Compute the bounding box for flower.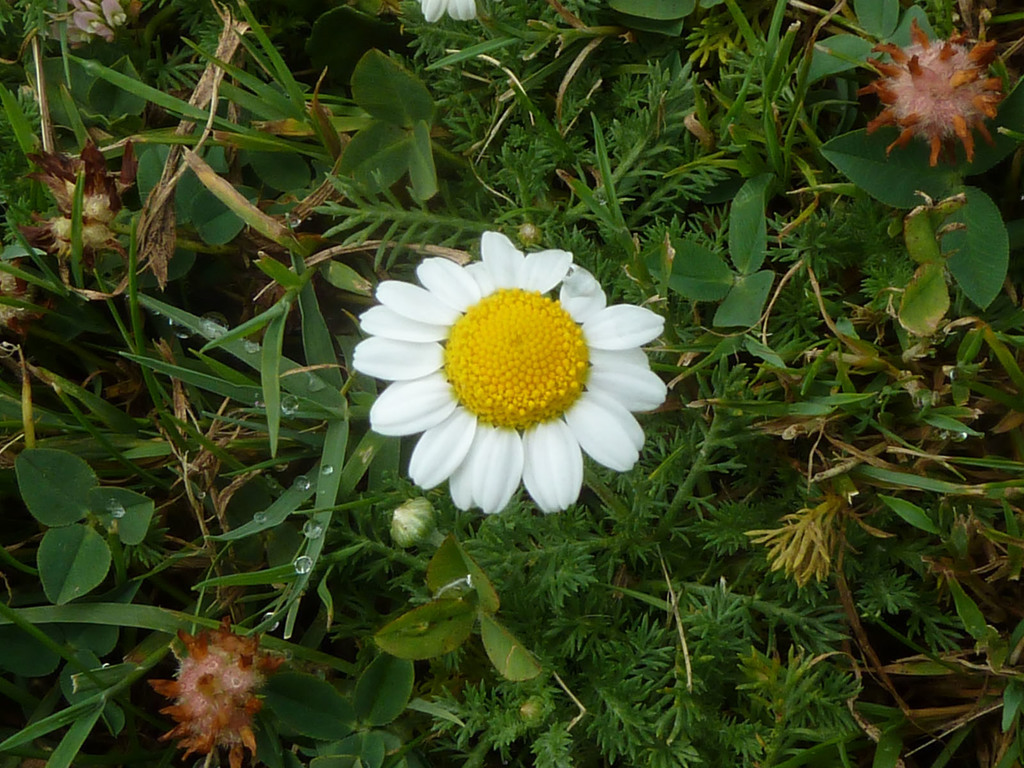
l=342, t=237, r=674, b=522.
